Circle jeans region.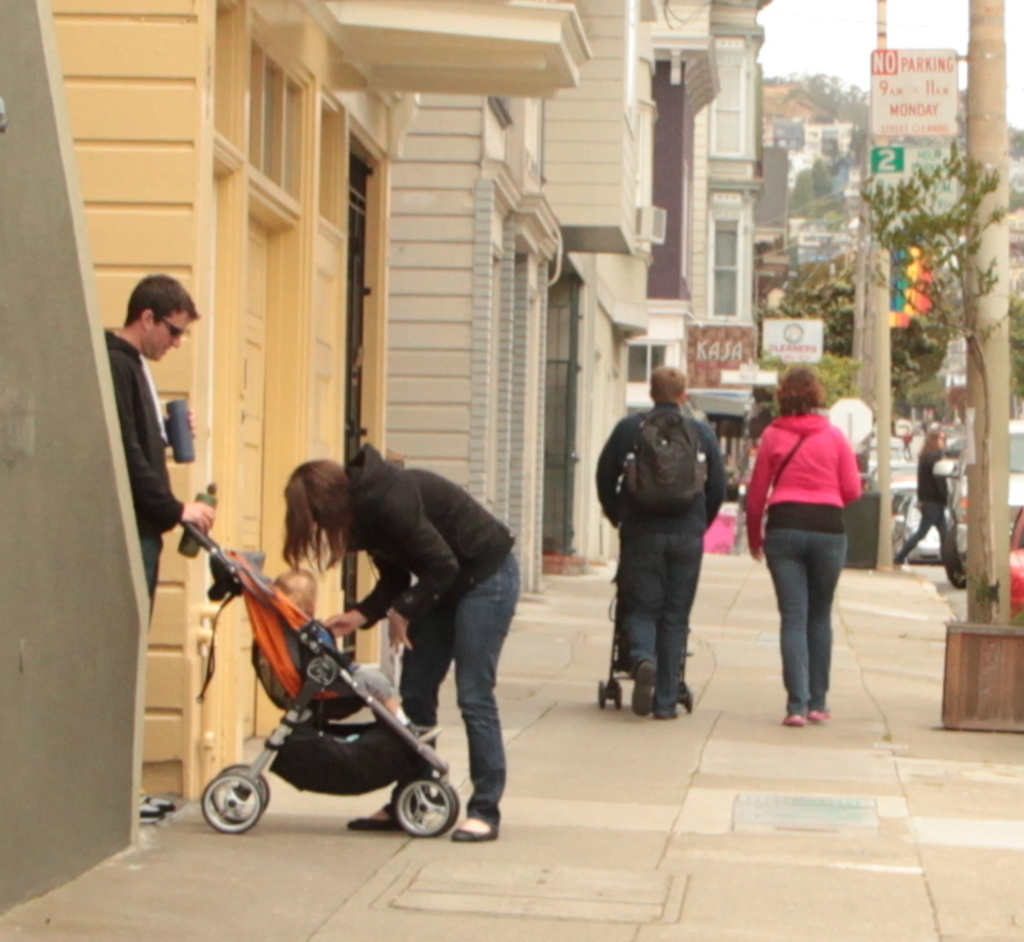
Region: BBox(621, 536, 707, 708).
